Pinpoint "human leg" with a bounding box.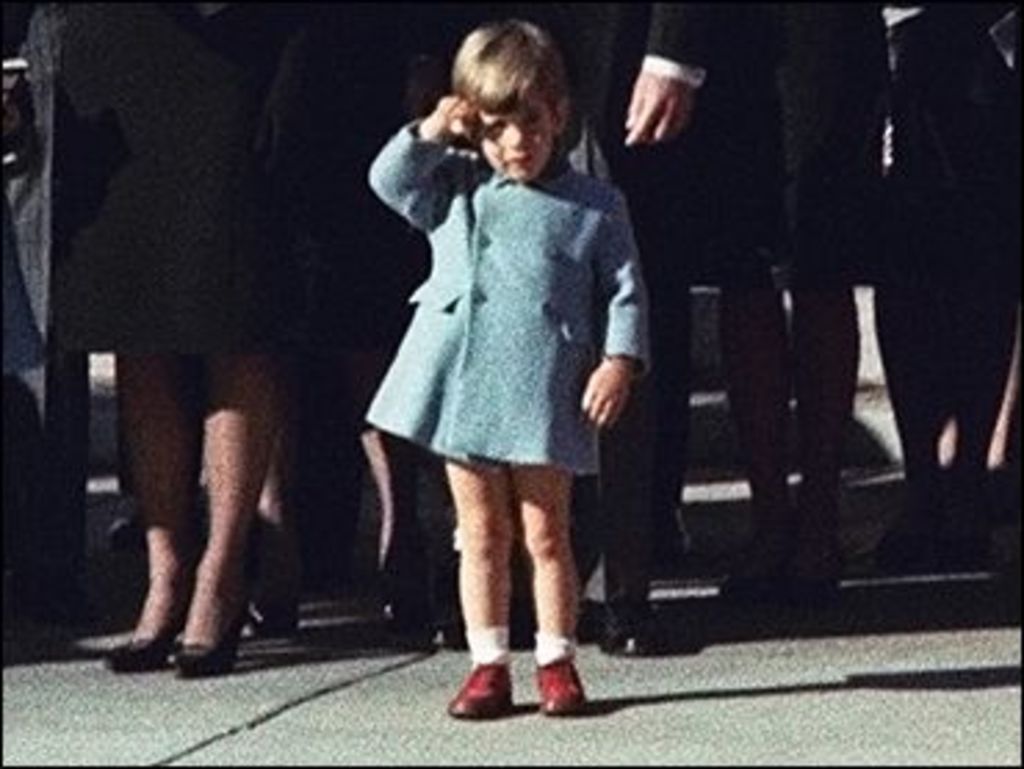
[left=100, top=351, right=196, bottom=667].
